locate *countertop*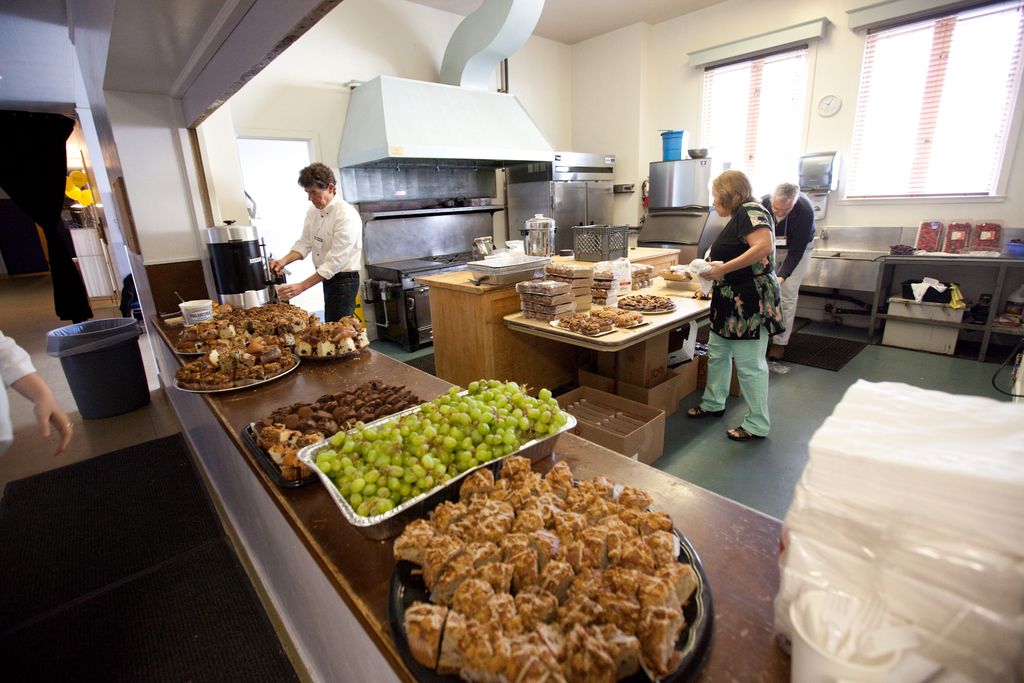
pyautogui.locateOnScreen(364, 248, 484, 274)
